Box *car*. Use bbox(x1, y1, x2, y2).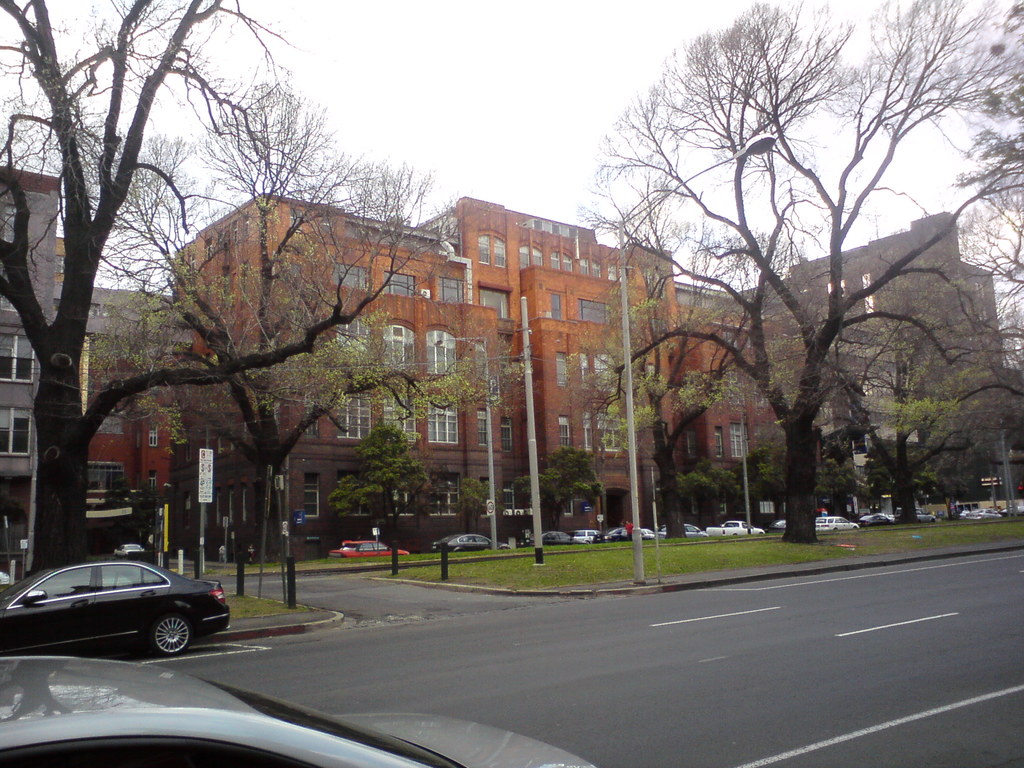
bbox(431, 532, 511, 555).
